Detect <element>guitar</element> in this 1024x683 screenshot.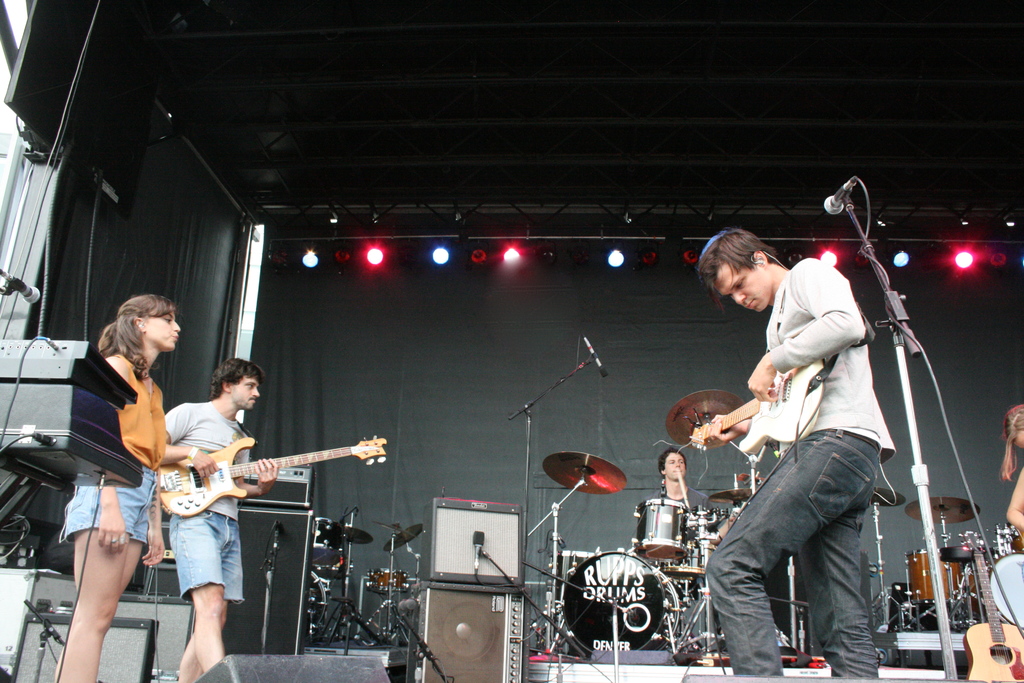
Detection: 144:443:384:532.
